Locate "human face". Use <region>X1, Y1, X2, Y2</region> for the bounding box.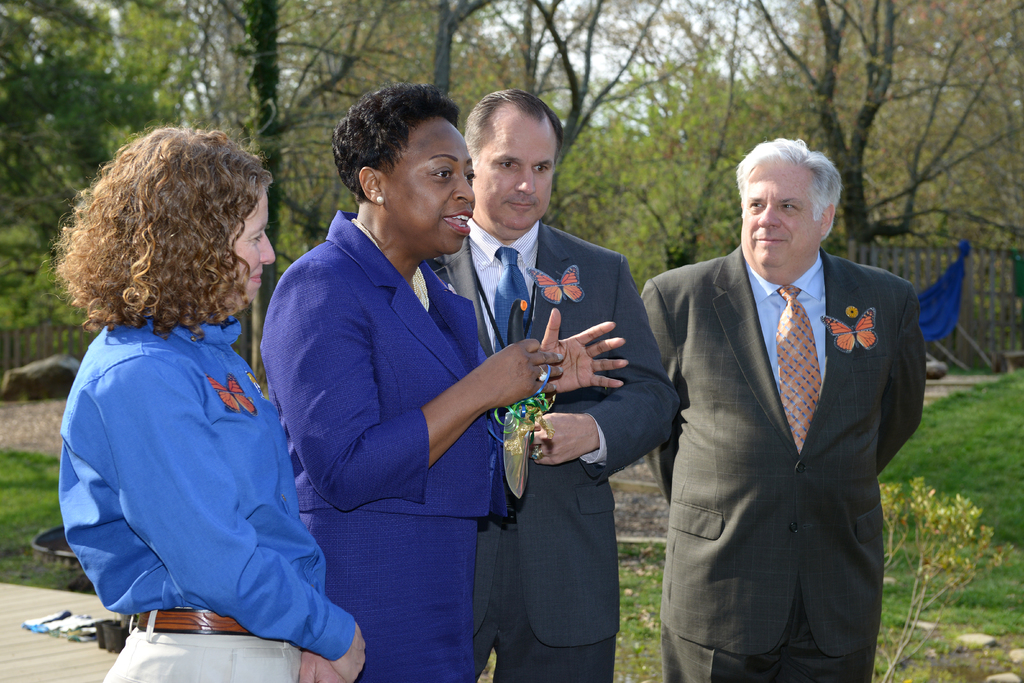
<region>476, 117, 556, 233</region>.
